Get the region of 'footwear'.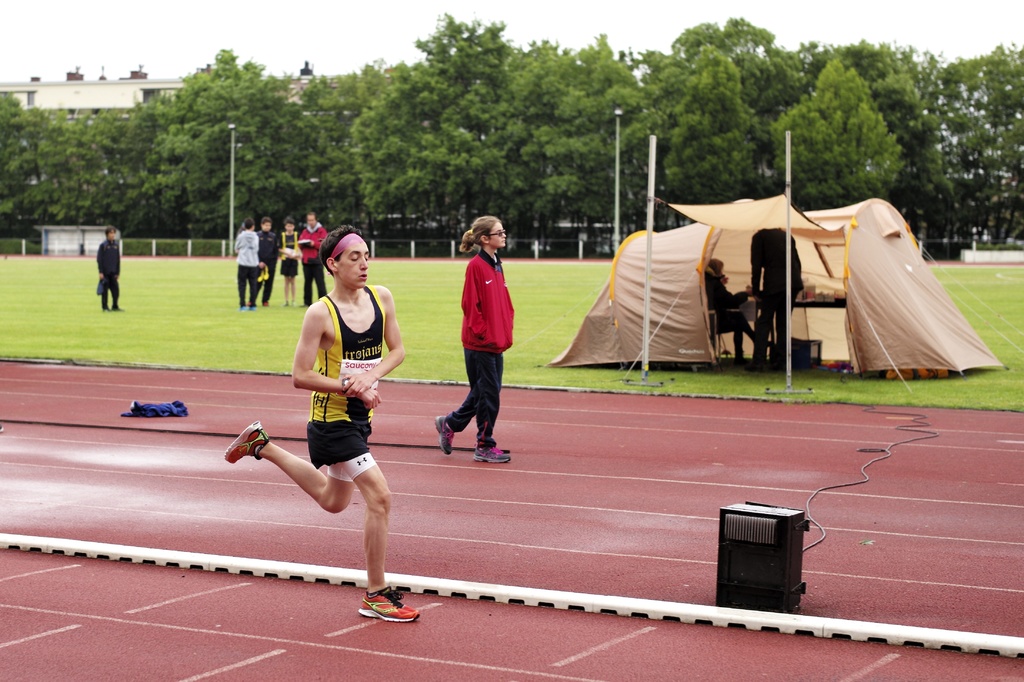
[x1=476, y1=441, x2=510, y2=461].
